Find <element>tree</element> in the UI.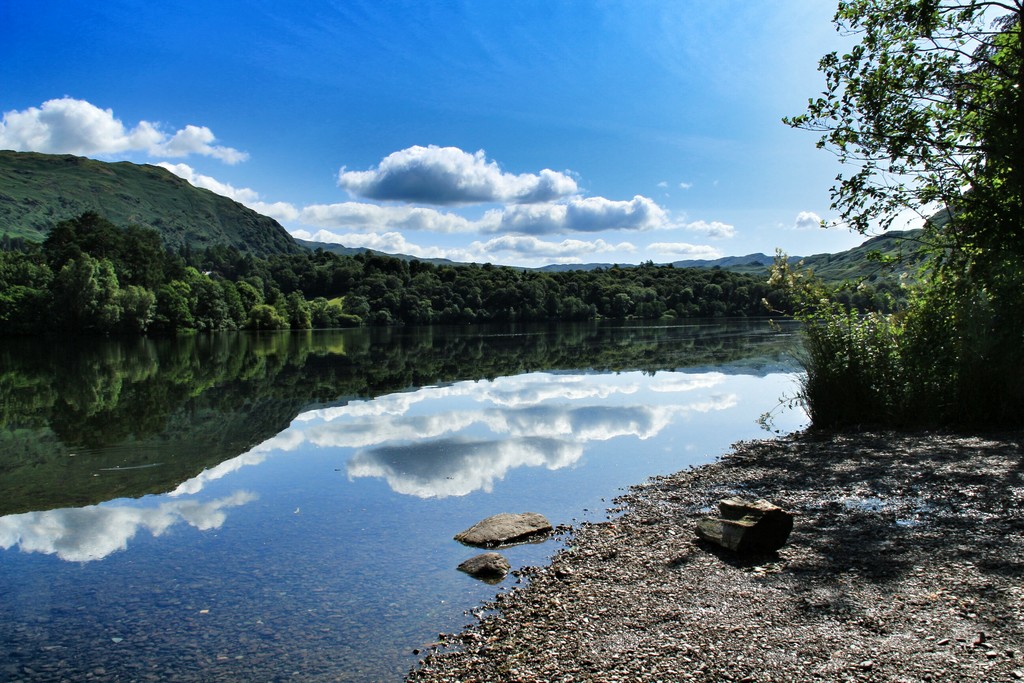
UI element at 122, 281, 138, 320.
